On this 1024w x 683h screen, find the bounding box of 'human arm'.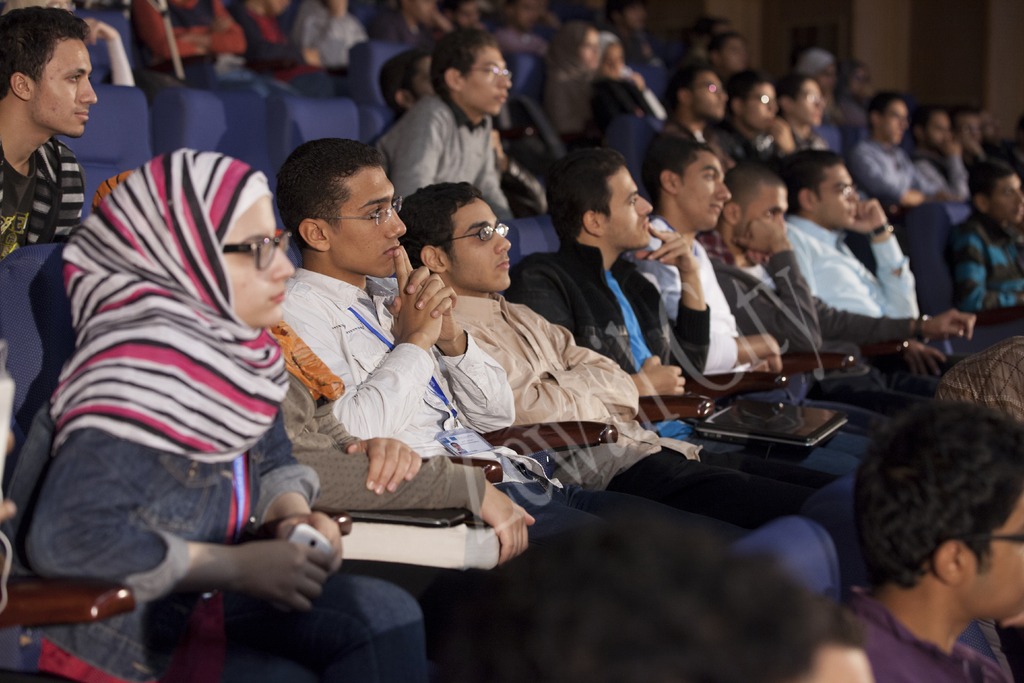
Bounding box: Rect(284, 331, 432, 499).
